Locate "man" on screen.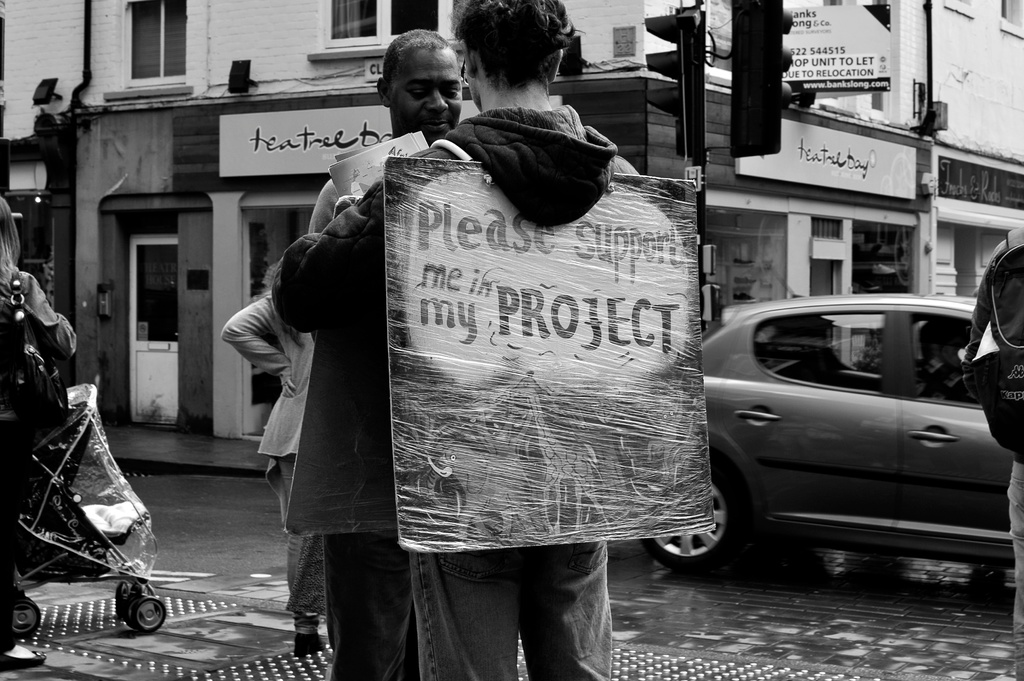
On screen at 302,16,477,680.
